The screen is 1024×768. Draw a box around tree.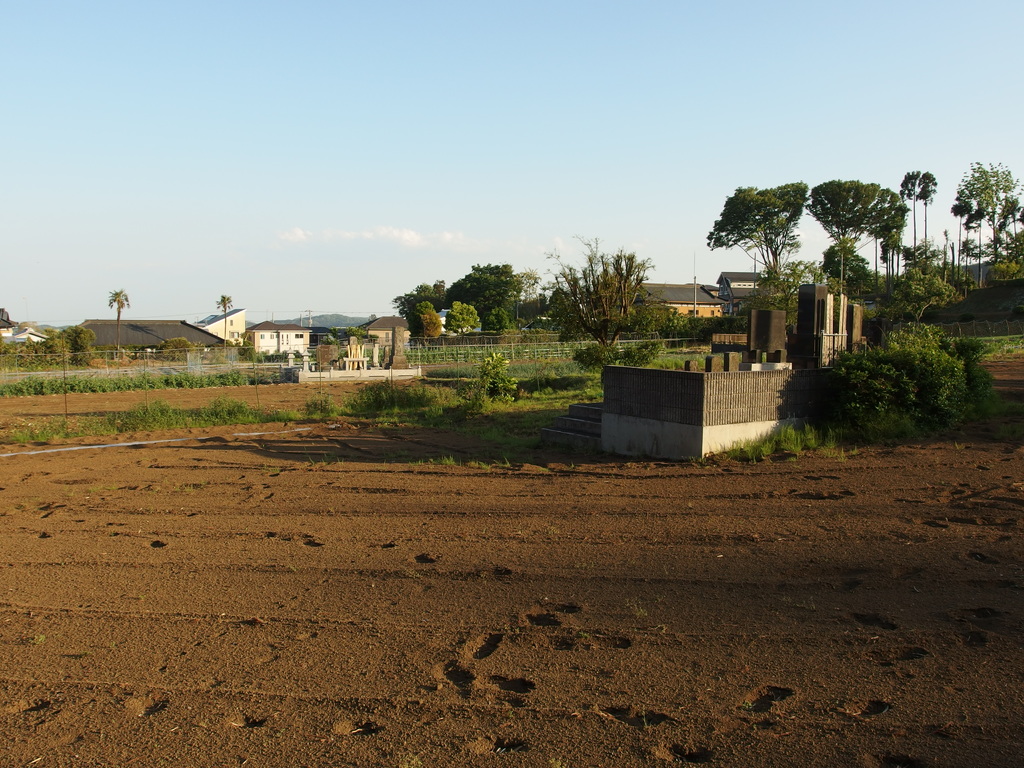
(x1=392, y1=258, x2=542, y2=345).
